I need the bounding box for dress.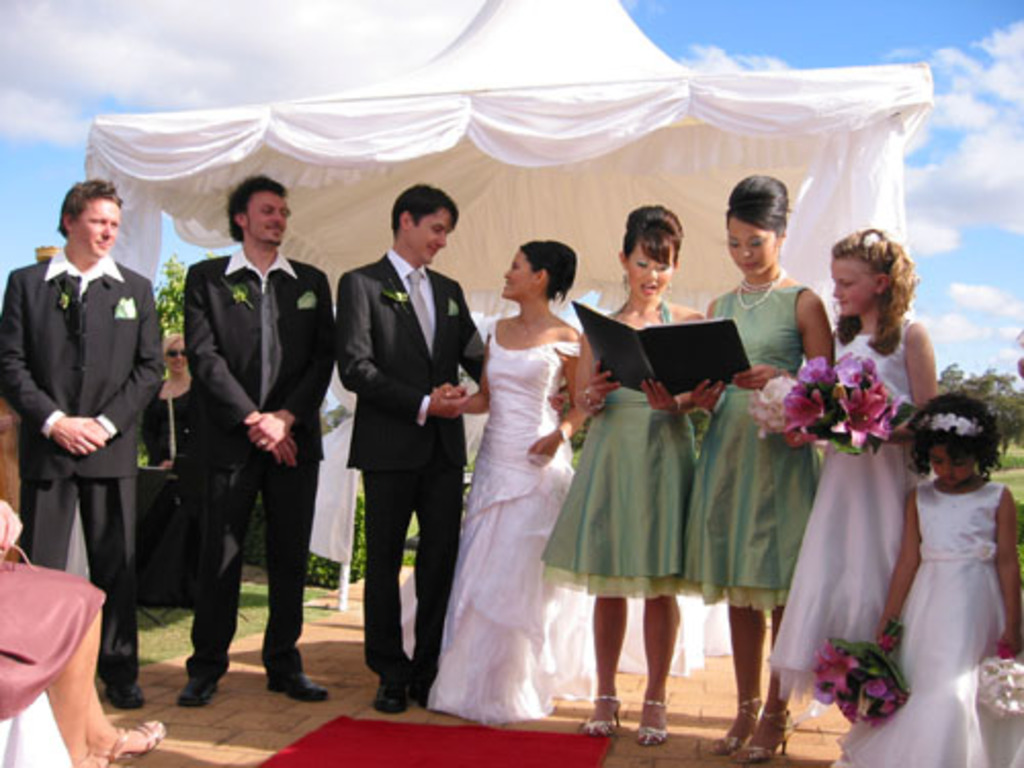
Here it is: l=676, t=281, r=829, b=610.
